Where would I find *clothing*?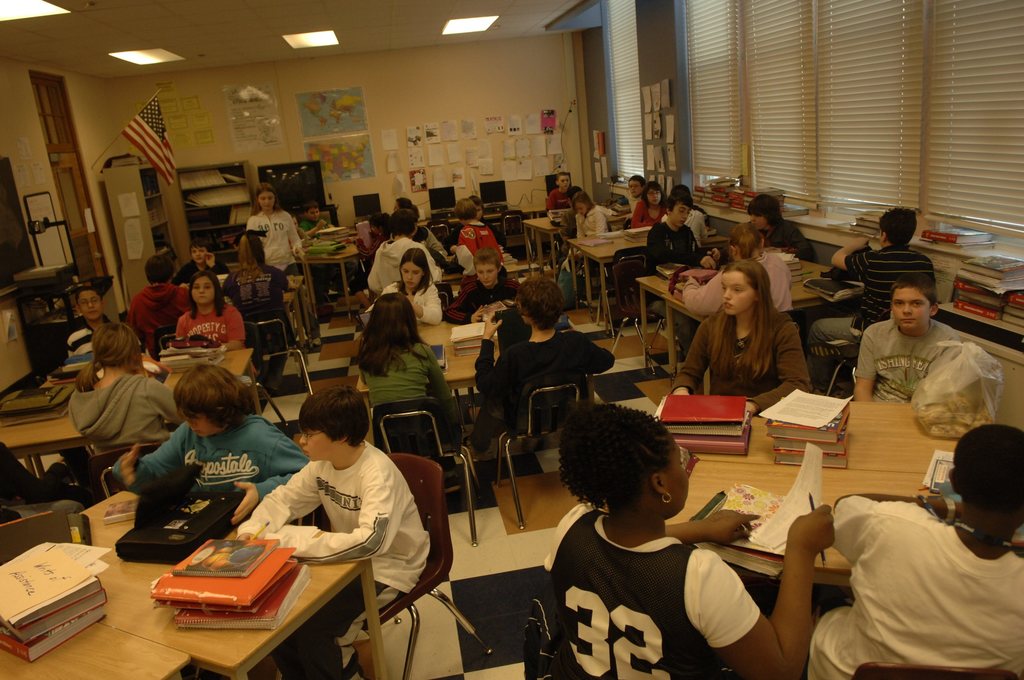
At (left=536, top=485, right=769, bottom=676).
